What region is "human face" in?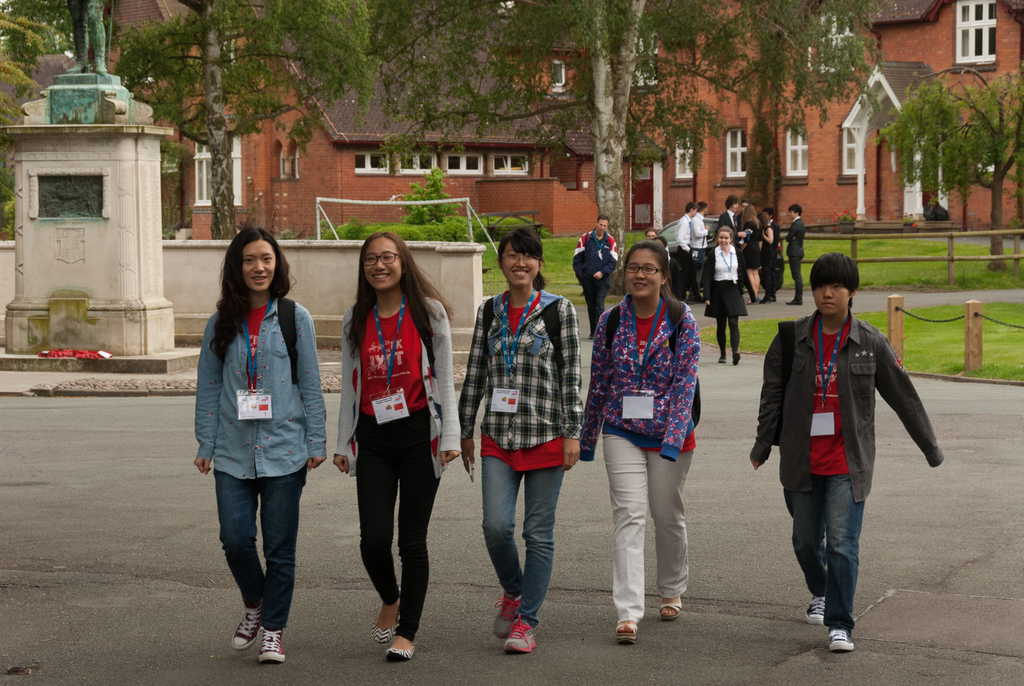
select_region(714, 230, 730, 248).
